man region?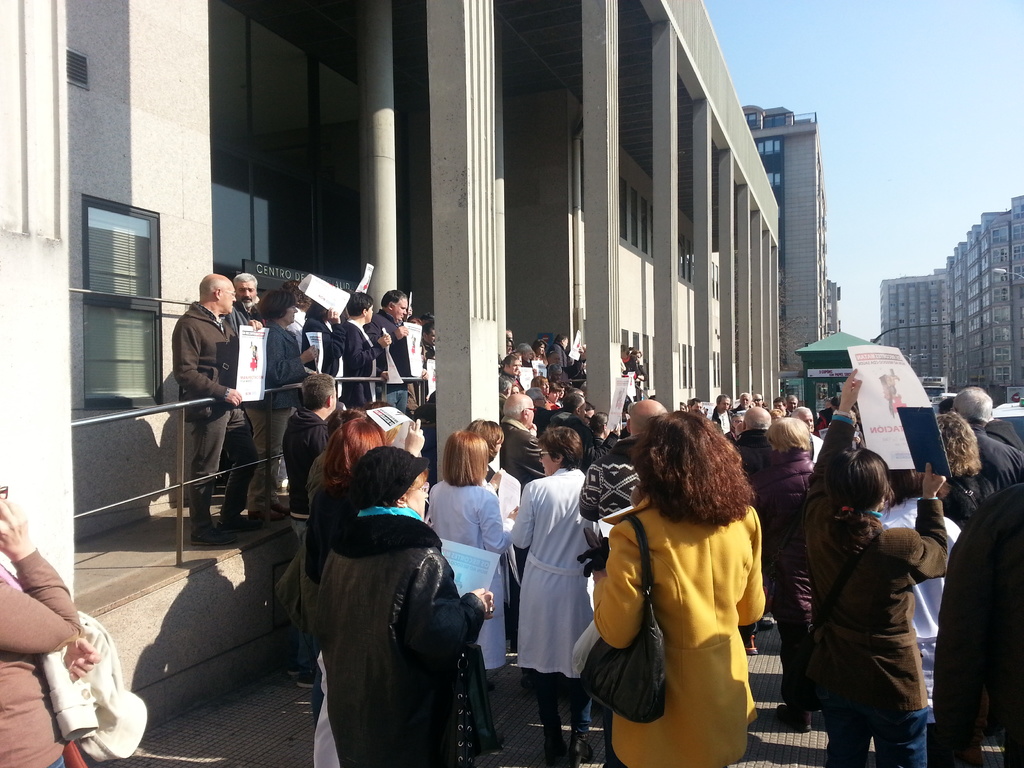
<bbox>578, 398, 673, 525</bbox>
